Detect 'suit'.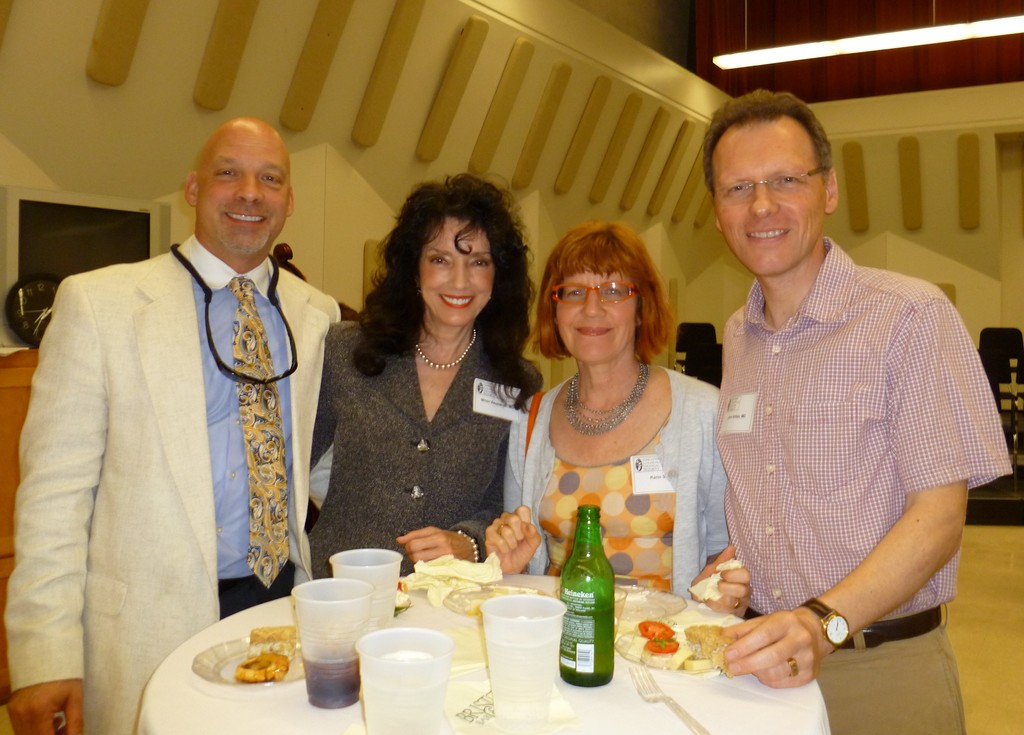
Detected at {"x1": 30, "y1": 140, "x2": 342, "y2": 707}.
